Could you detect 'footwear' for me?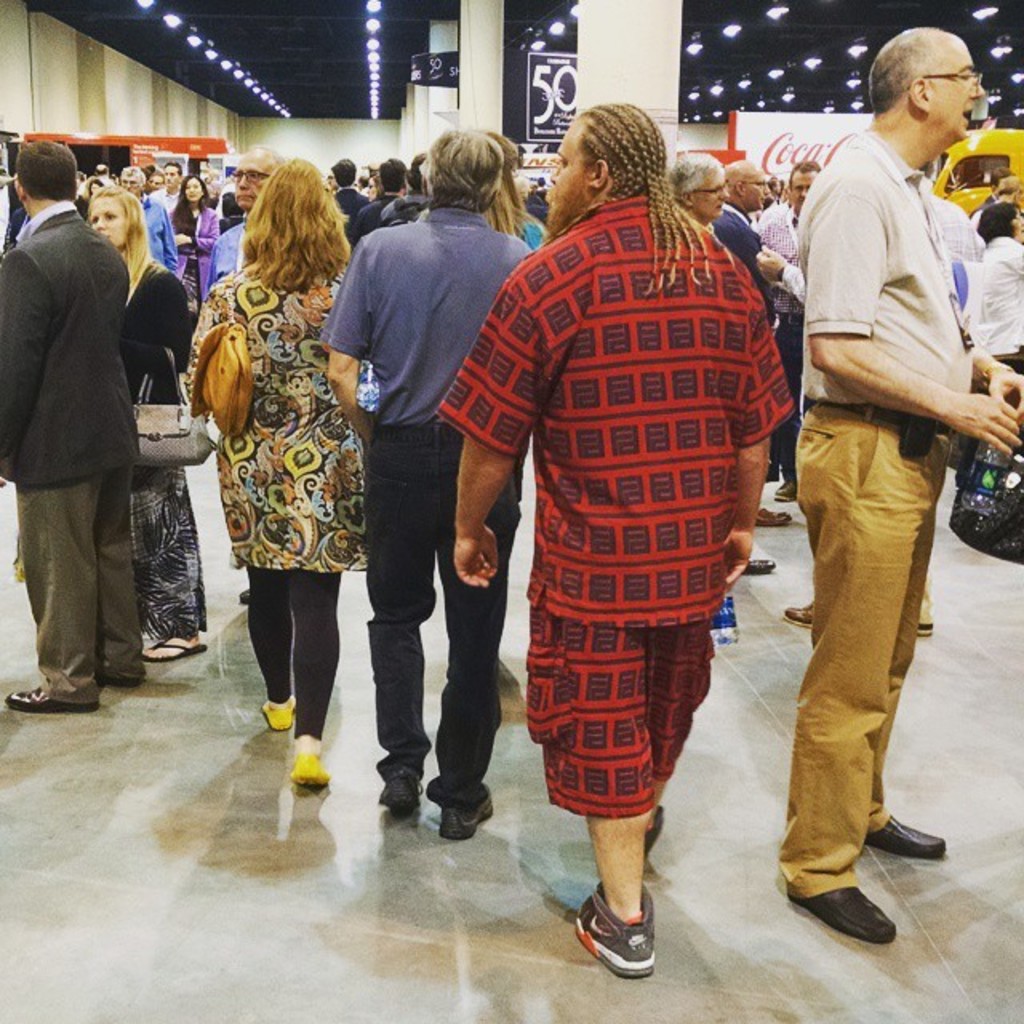
Detection result: {"x1": 288, "y1": 749, "x2": 330, "y2": 781}.
